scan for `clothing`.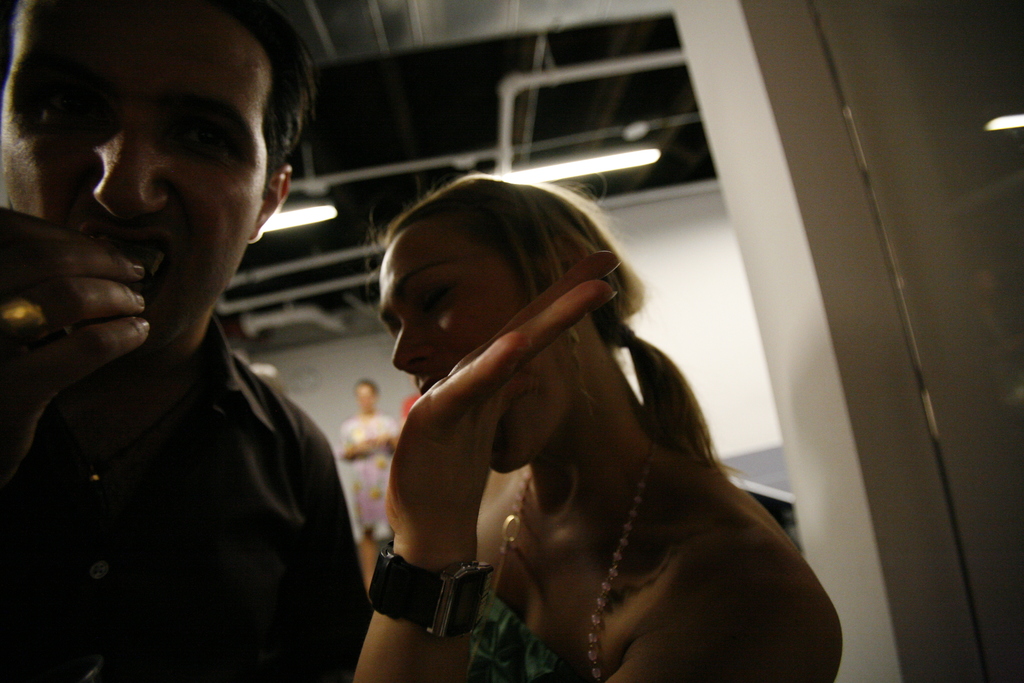
Scan result: 3, 213, 371, 682.
